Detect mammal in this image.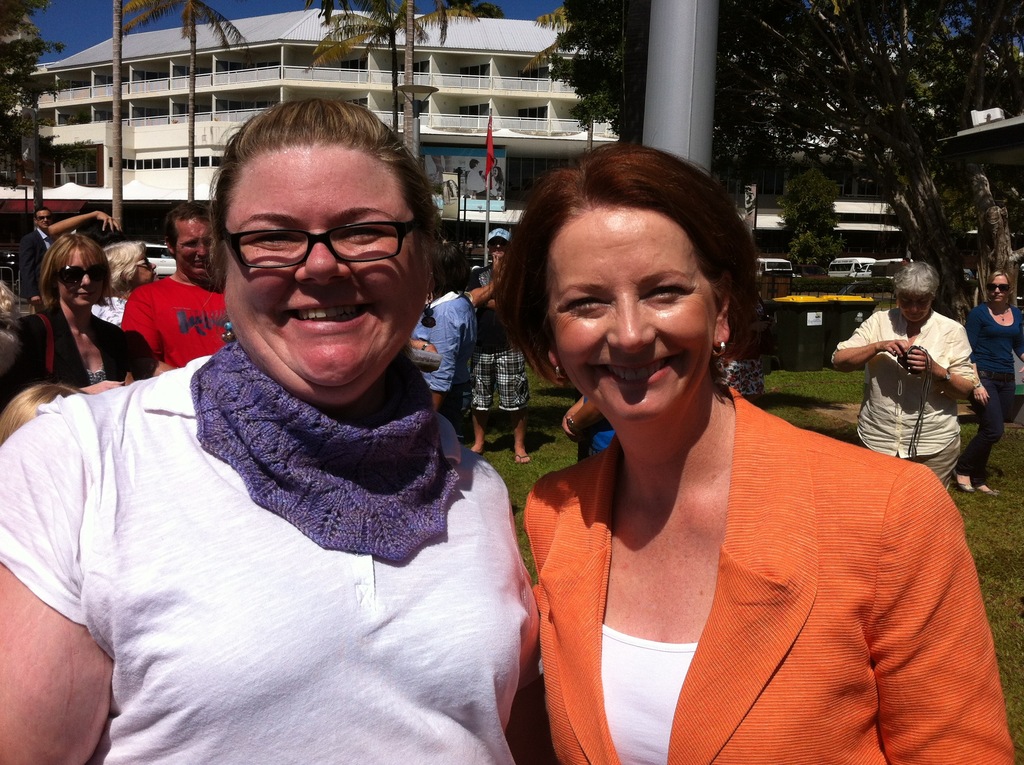
Detection: Rect(0, 231, 157, 396).
